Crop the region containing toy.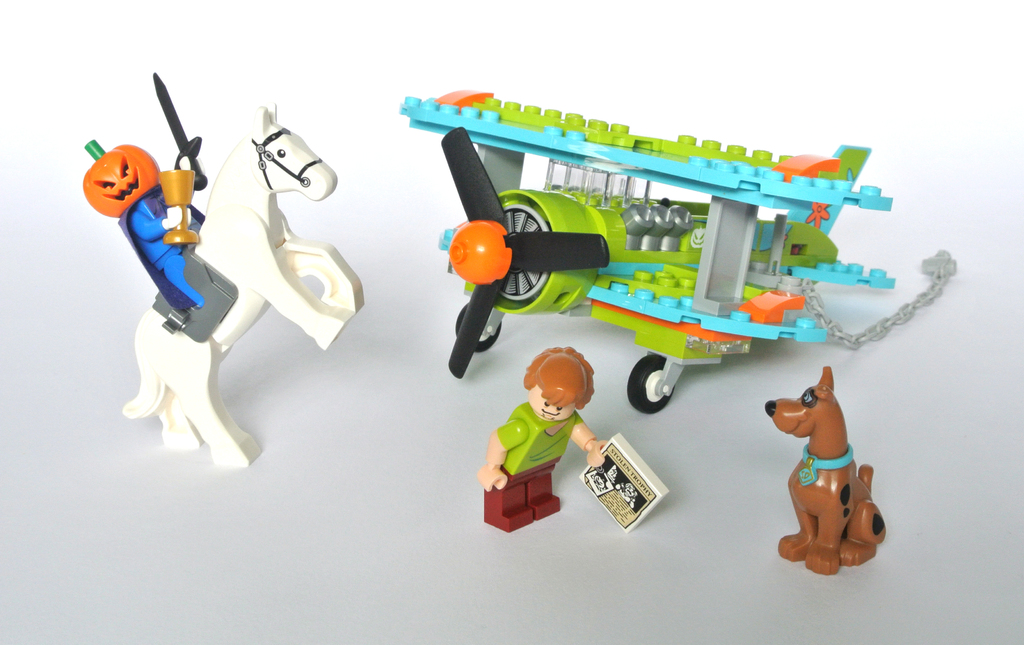
Crop region: (x1=83, y1=73, x2=367, y2=469).
